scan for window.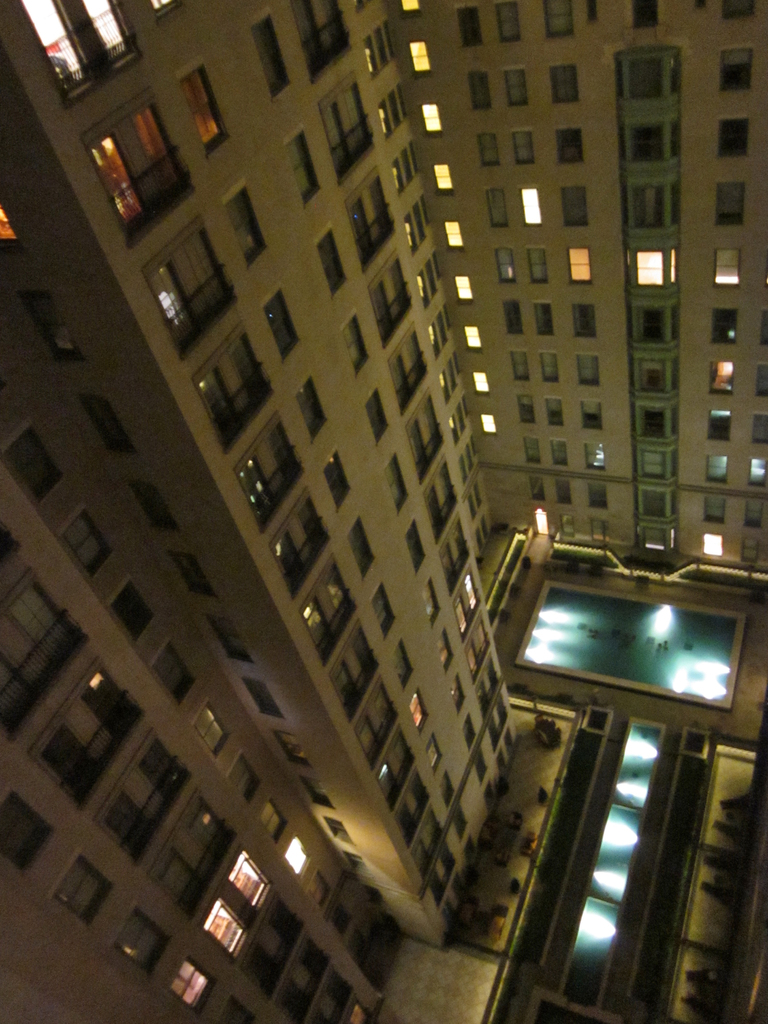
Scan result: 341, 515, 378, 577.
